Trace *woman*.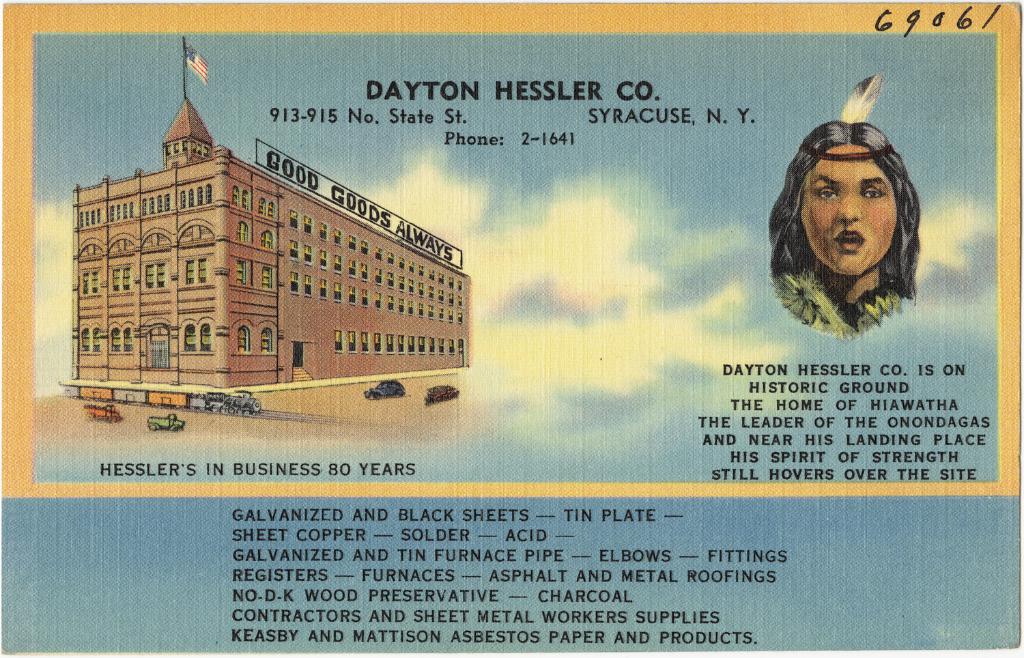
Traced to rect(757, 92, 948, 348).
